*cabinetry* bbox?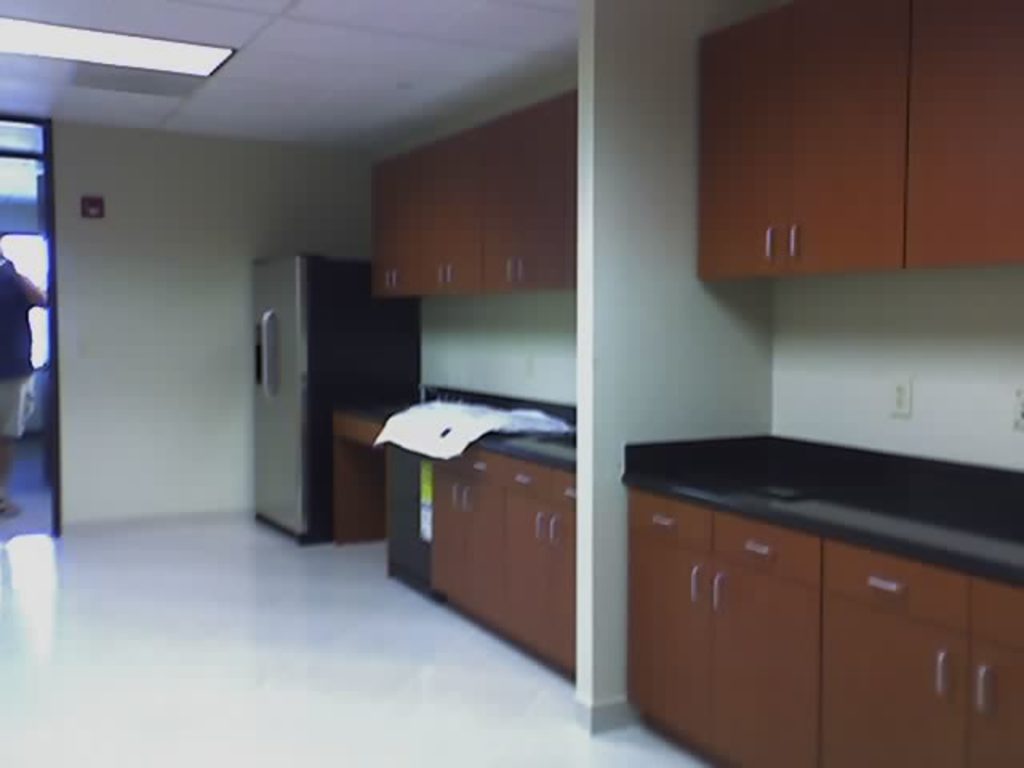
bbox(432, 445, 574, 675)
